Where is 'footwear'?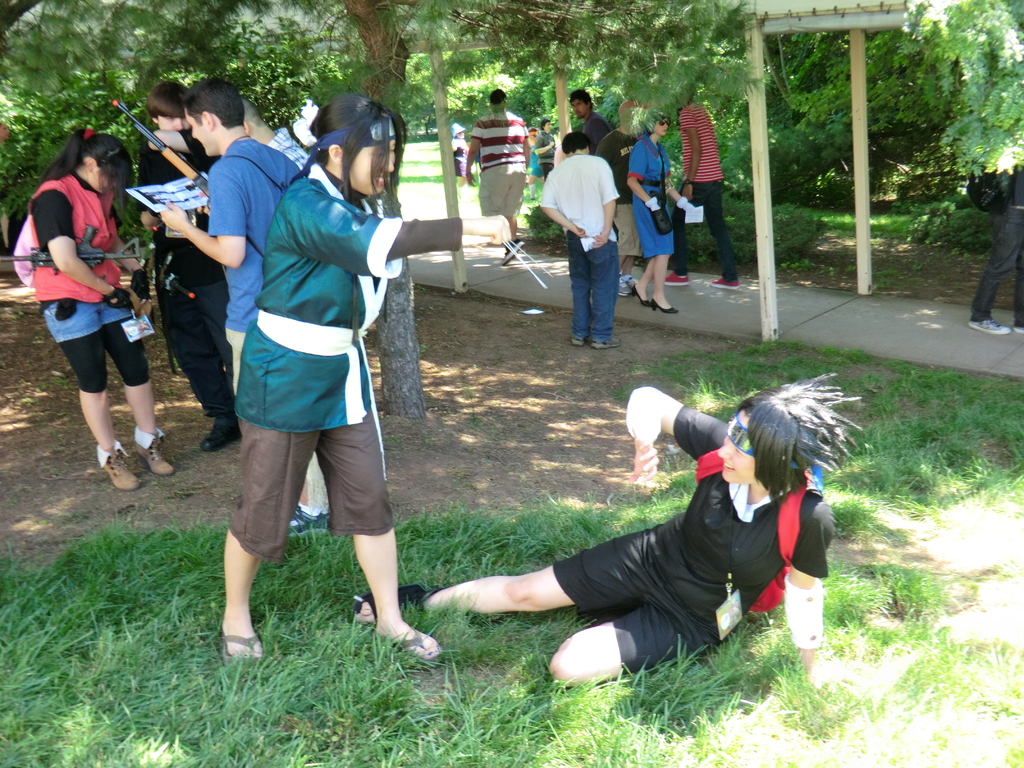
bbox=[650, 300, 676, 311].
